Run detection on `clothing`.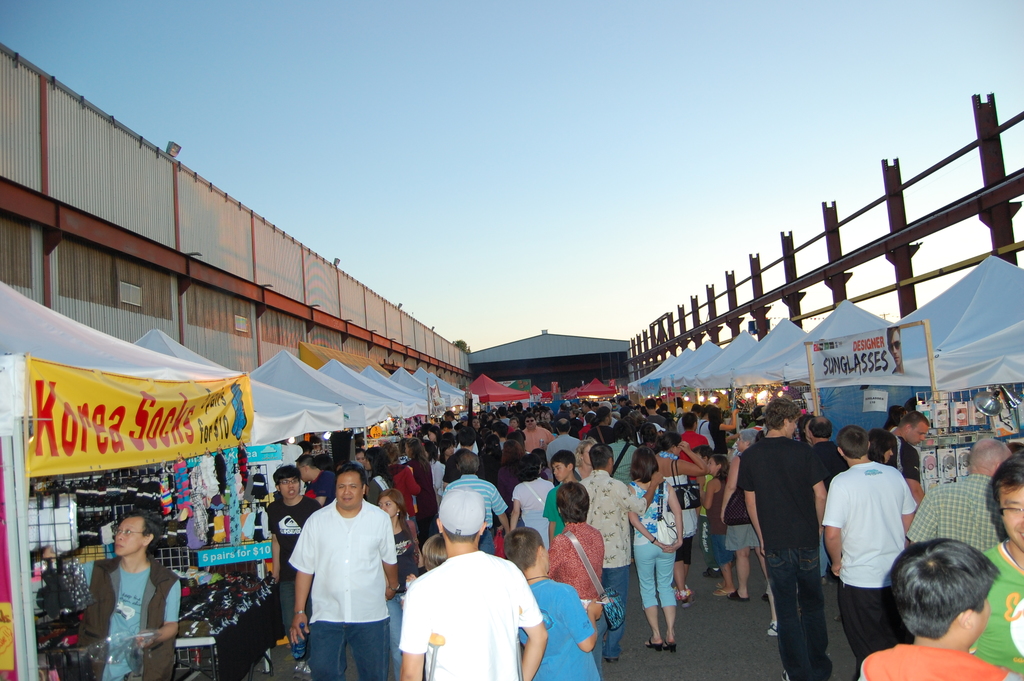
Result: rect(78, 551, 178, 680).
